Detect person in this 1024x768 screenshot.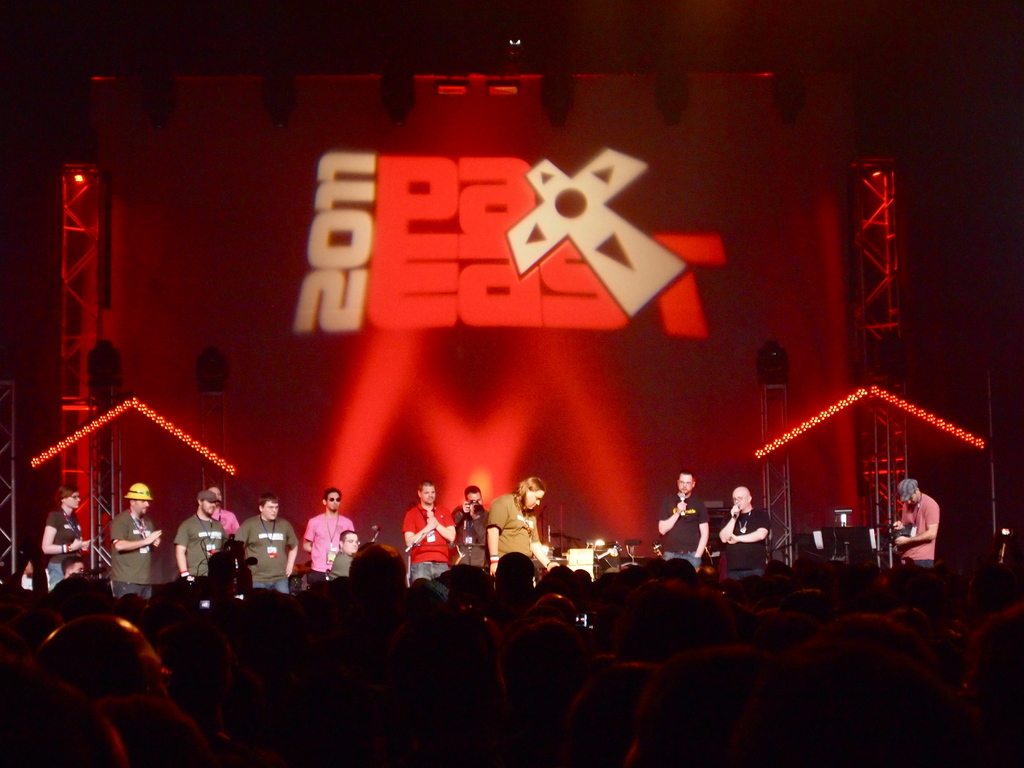
Detection: 206/488/239/538.
